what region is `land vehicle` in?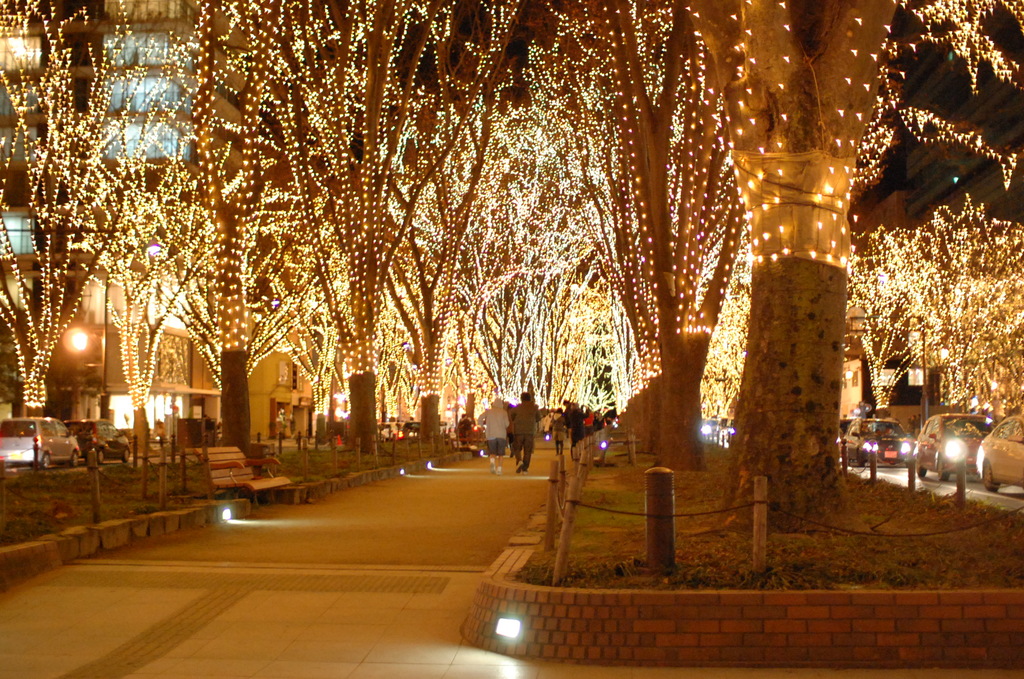
{"x1": 700, "y1": 415, "x2": 716, "y2": 439}.
